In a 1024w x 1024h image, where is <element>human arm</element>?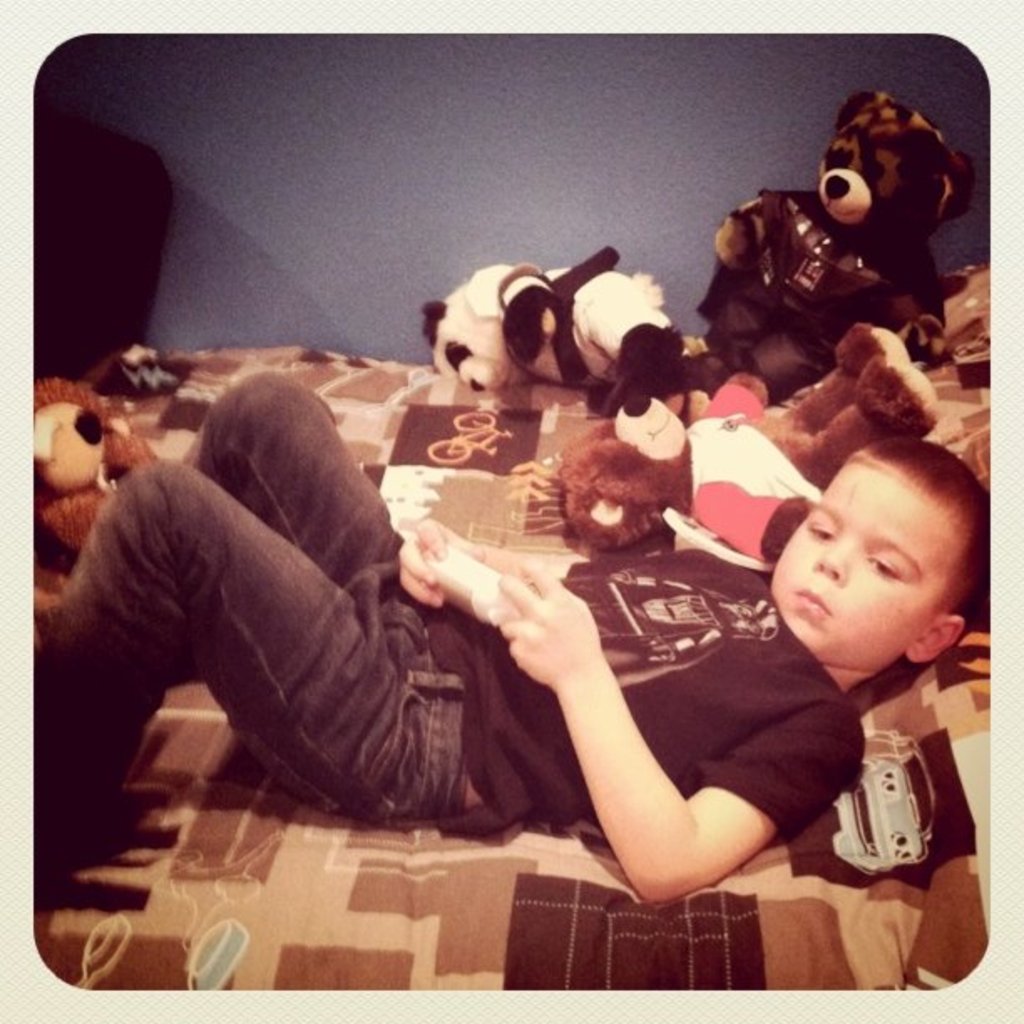
499, 557, 865, 907.
